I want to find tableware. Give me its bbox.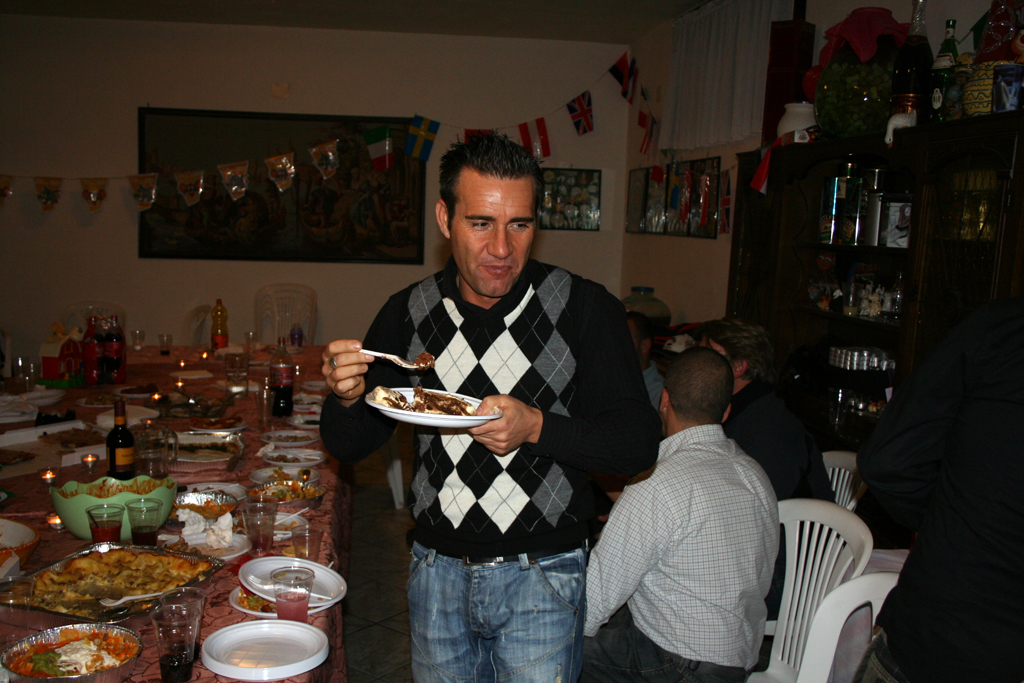
352/346/437/374.
